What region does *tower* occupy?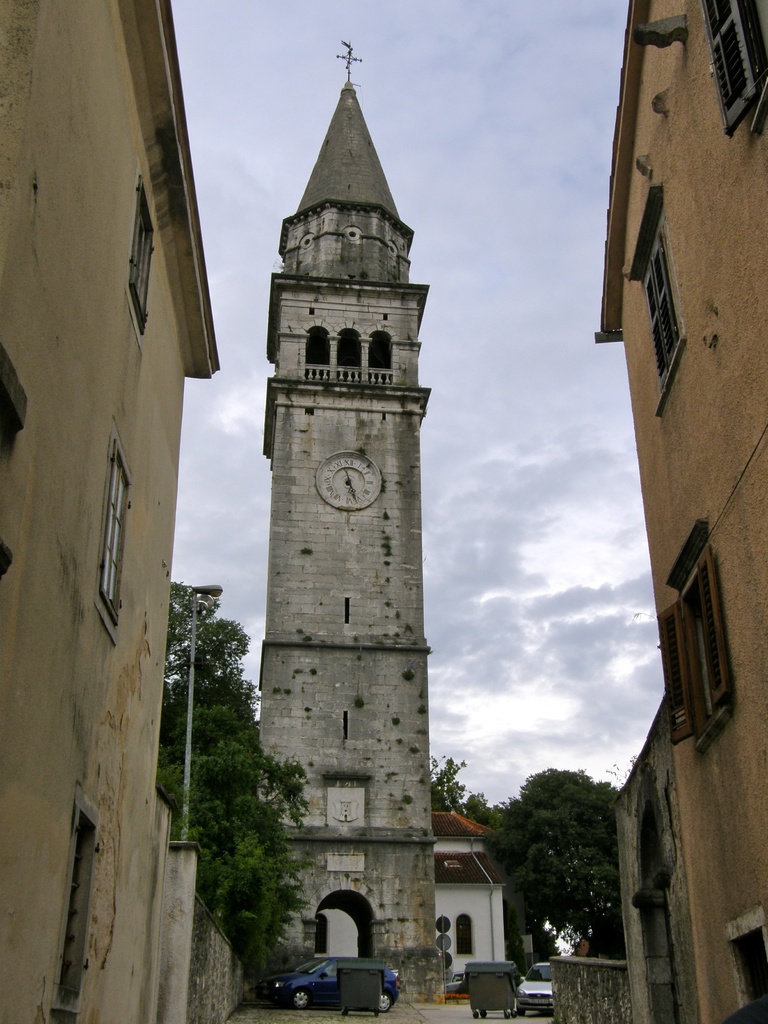
[left=232, top=40, right=470, bottom=924].
